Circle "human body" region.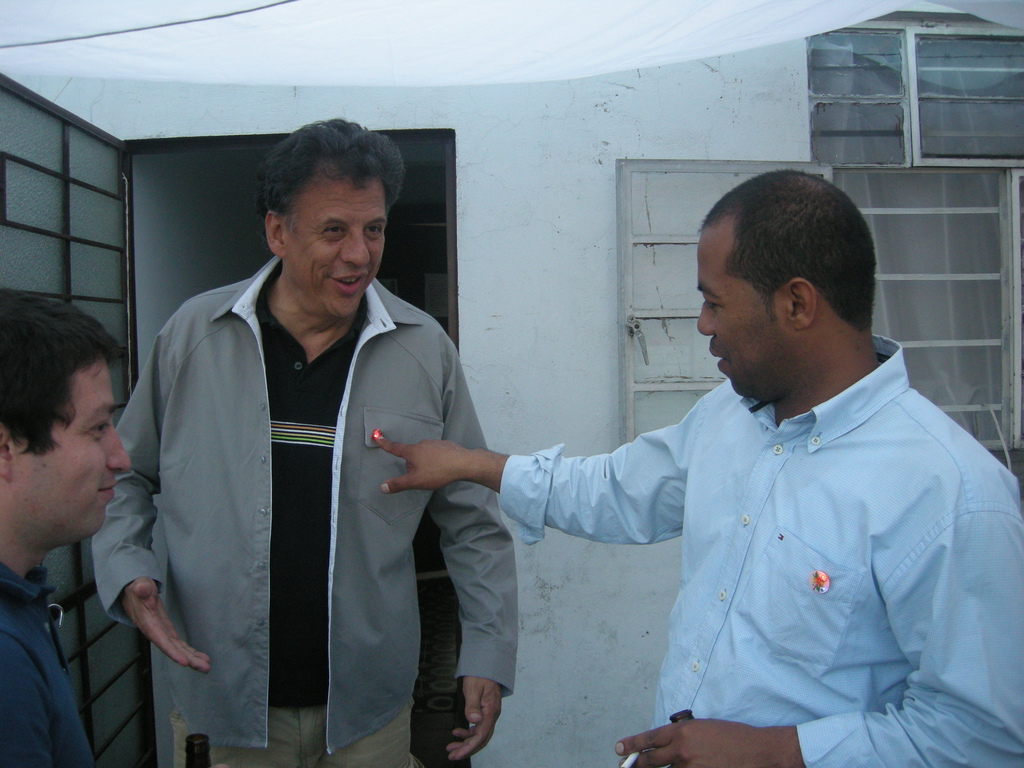
Region: 111 146 468 767.
